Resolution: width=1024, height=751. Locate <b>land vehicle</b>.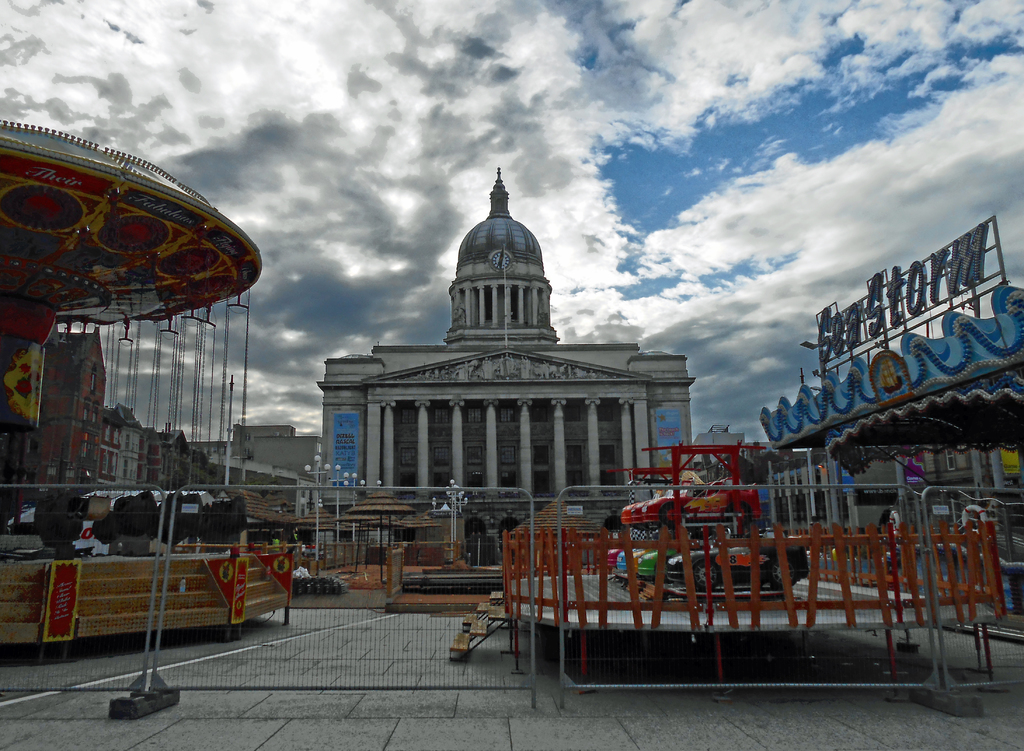
(x1=614, y1=547, x2=651, y2=570).
